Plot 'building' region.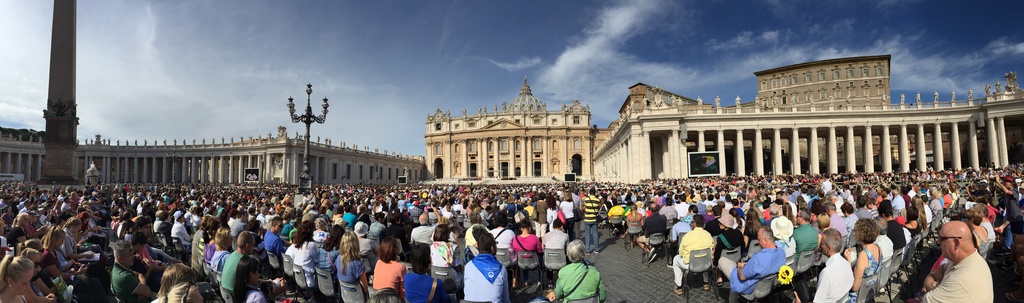
Plotted at 754 55 894 109.
